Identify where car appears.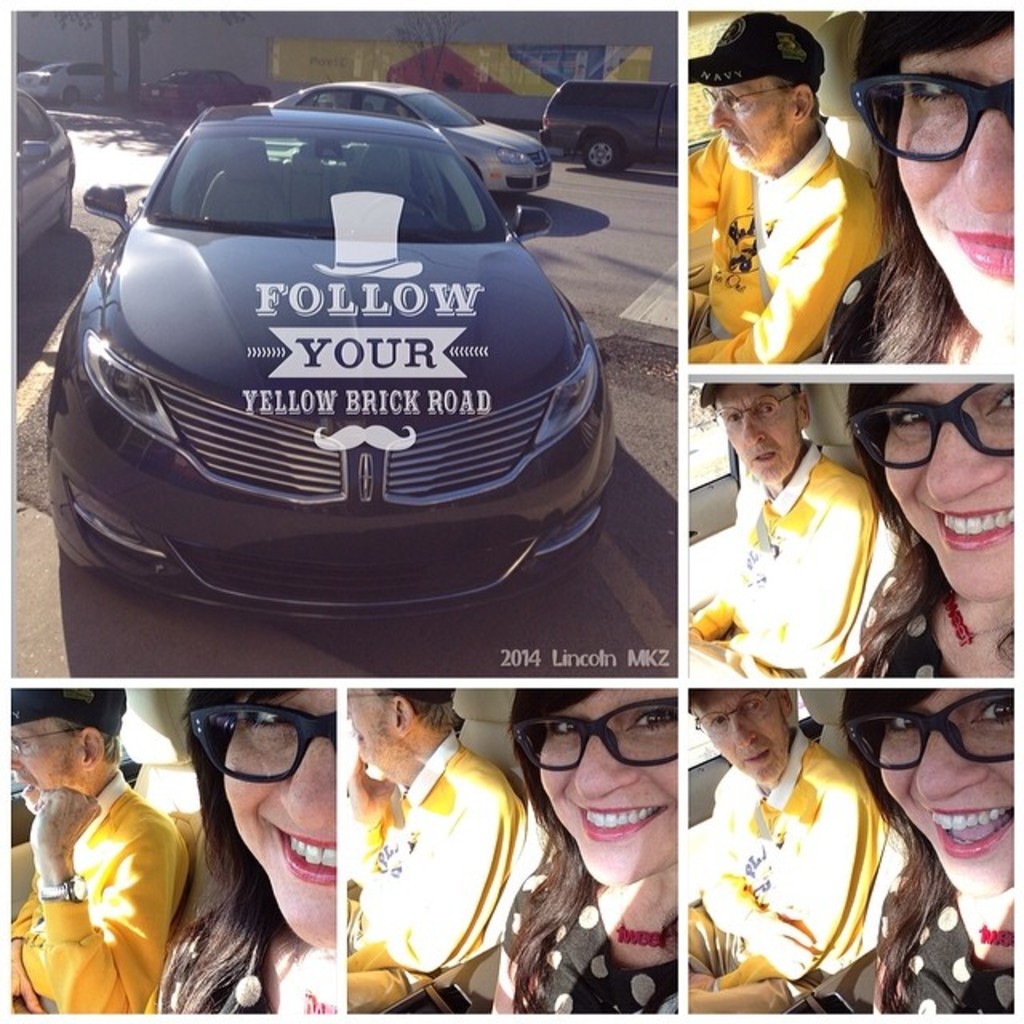
Appears at 42,99,618,626.
